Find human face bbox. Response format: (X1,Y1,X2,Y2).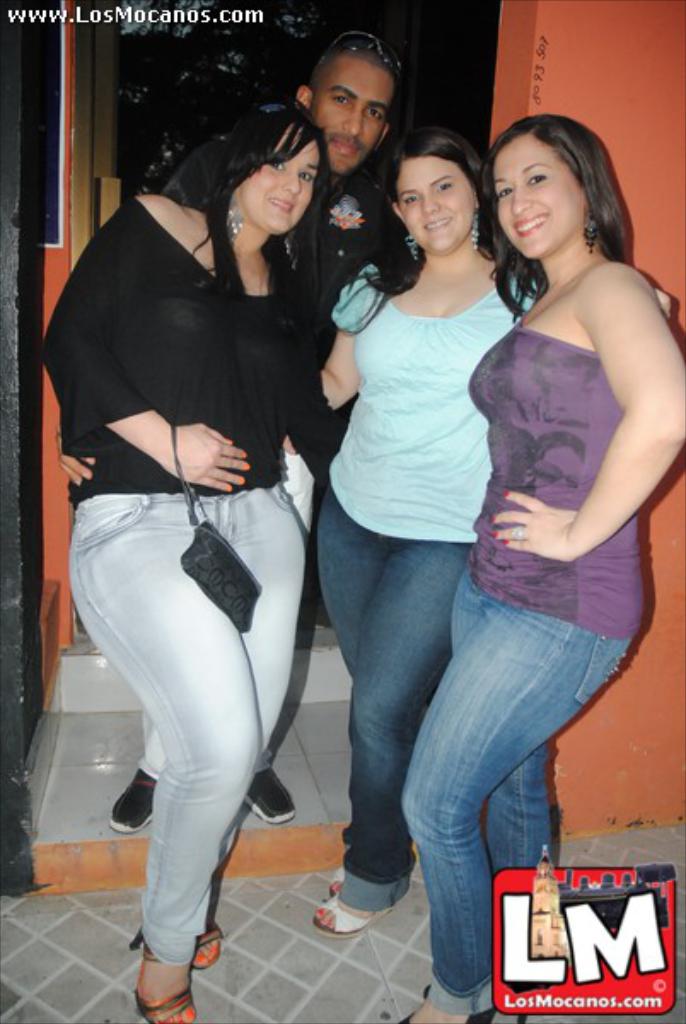
(403,157,478,251).
